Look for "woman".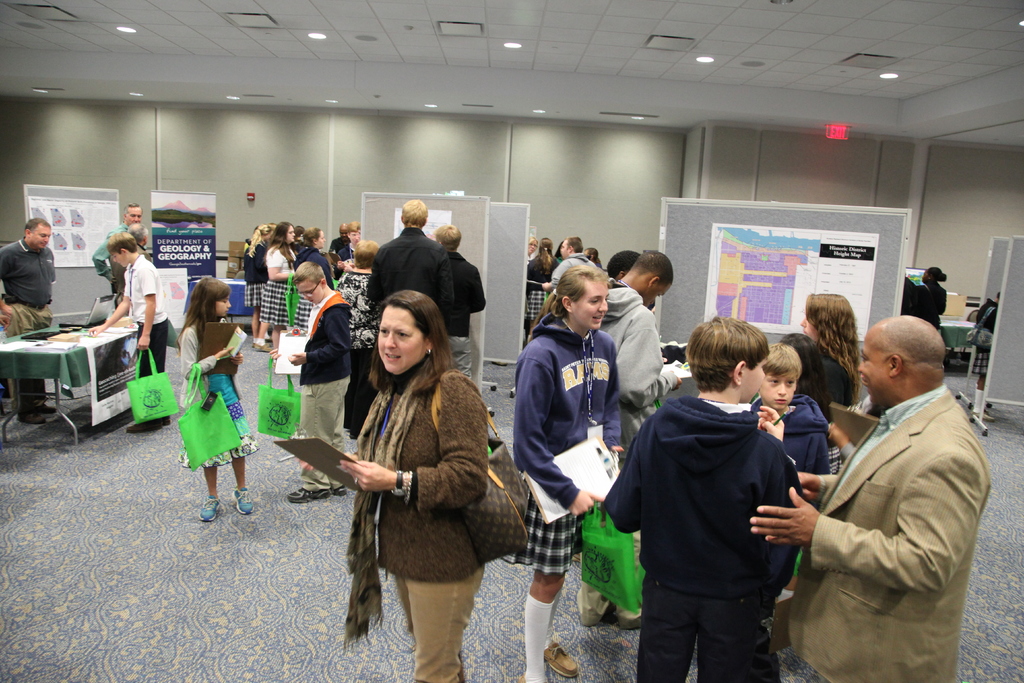
Found: <region>298, 222, 334, 284</region>.
